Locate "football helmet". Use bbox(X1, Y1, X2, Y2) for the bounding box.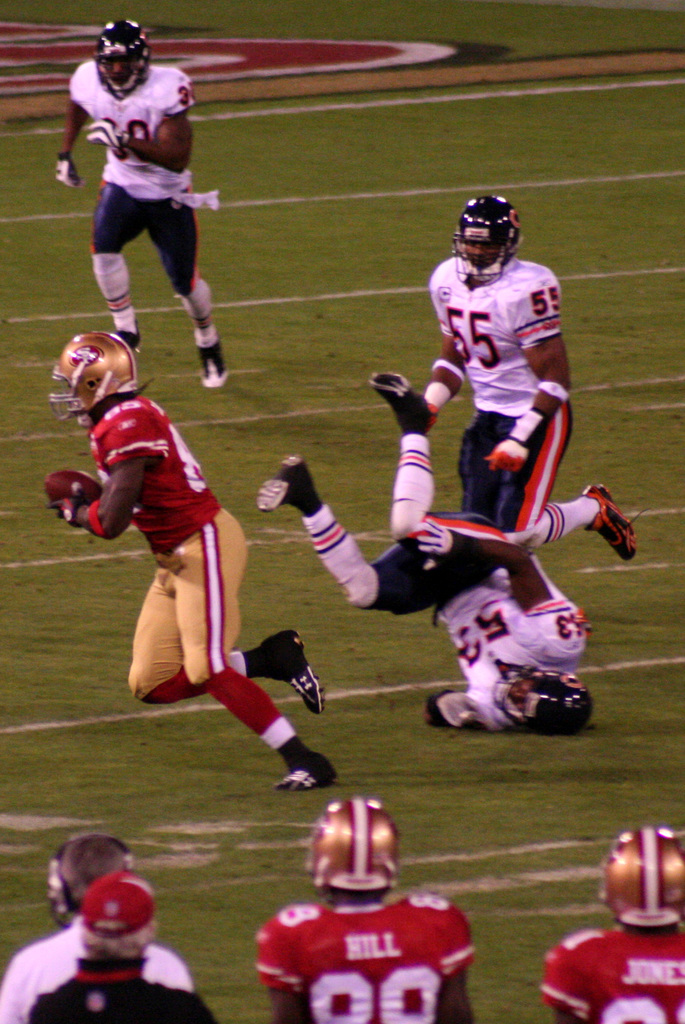
bbox(307, 795, 400, 903).
